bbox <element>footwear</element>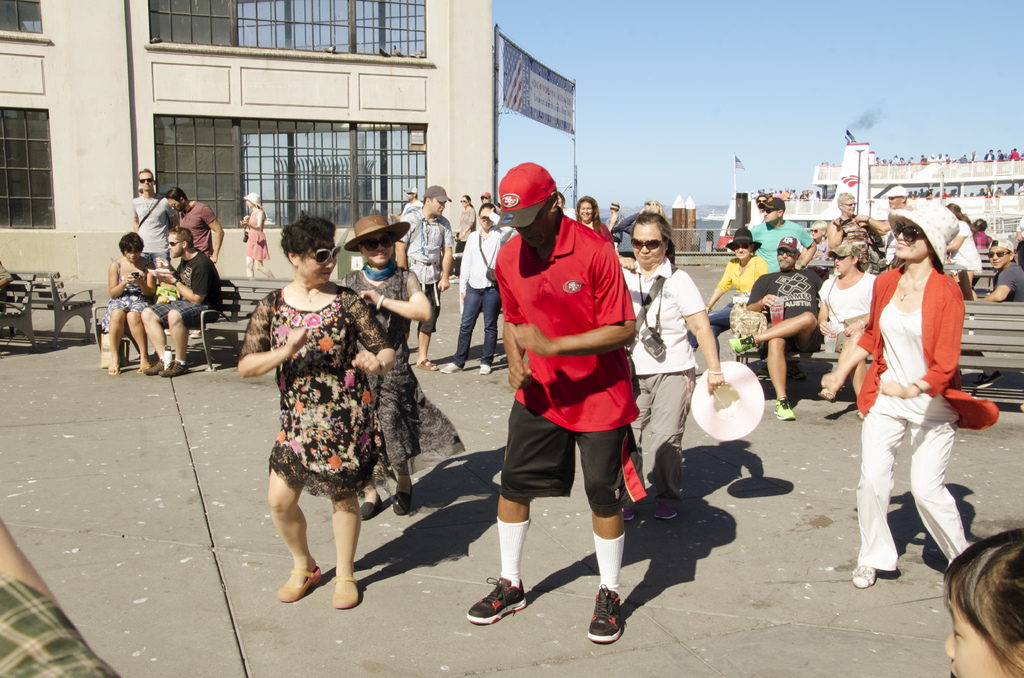
region(156, 357, 189, 379)
